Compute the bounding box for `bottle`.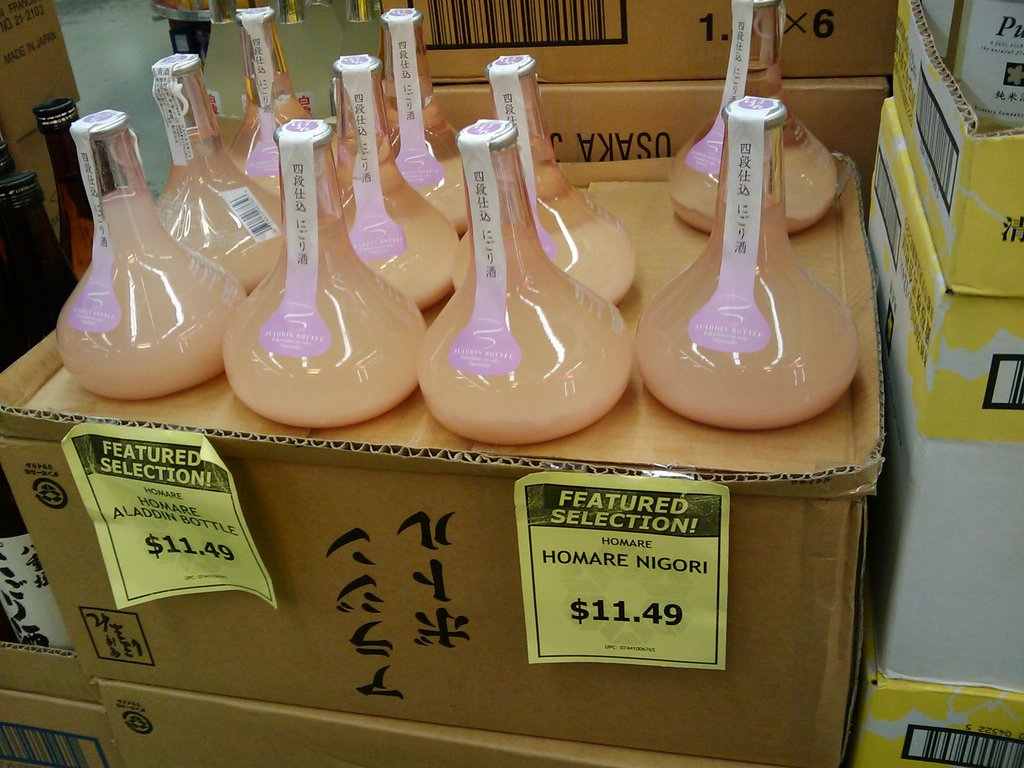
<bbox>451, 52, 648, 305</bbox>.
